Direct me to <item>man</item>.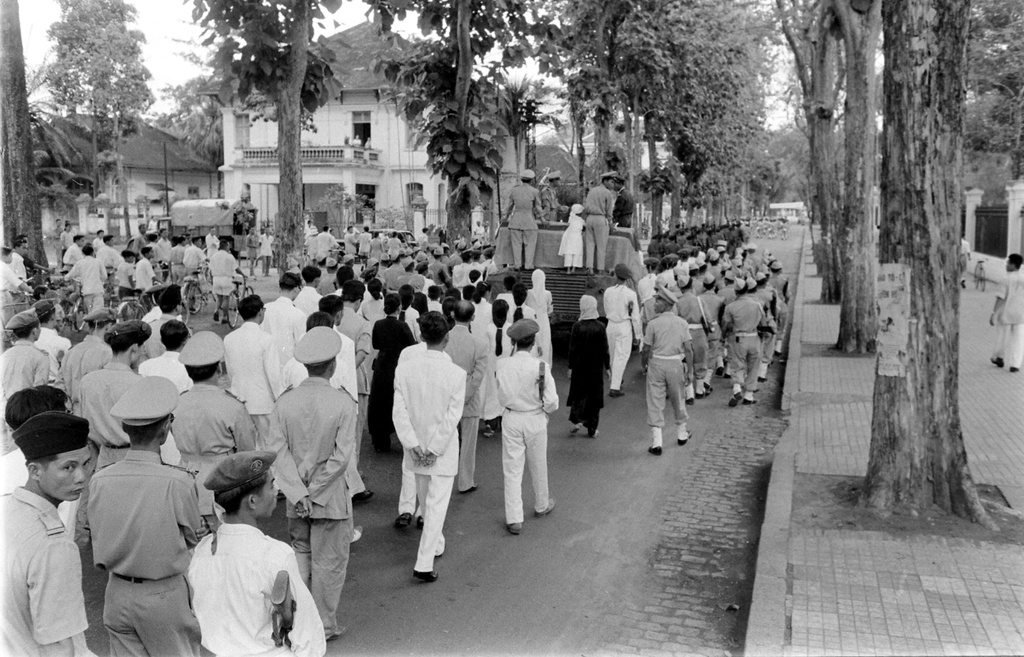
Direction: 209/242/243/324.
